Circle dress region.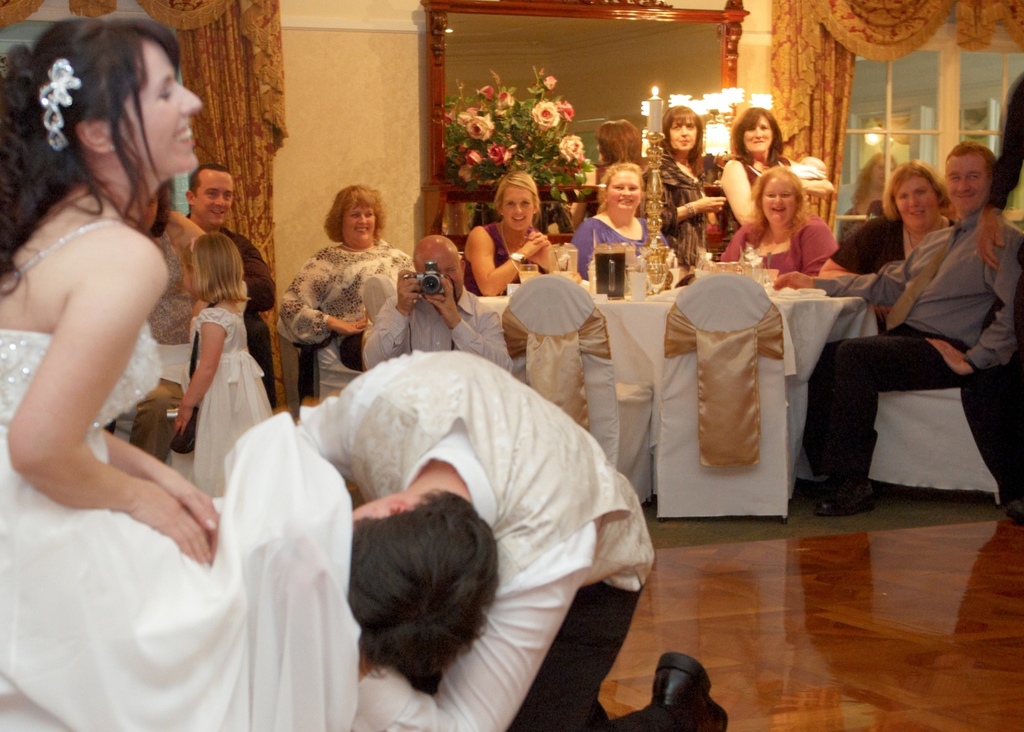
Region: 714/207/837/277.
